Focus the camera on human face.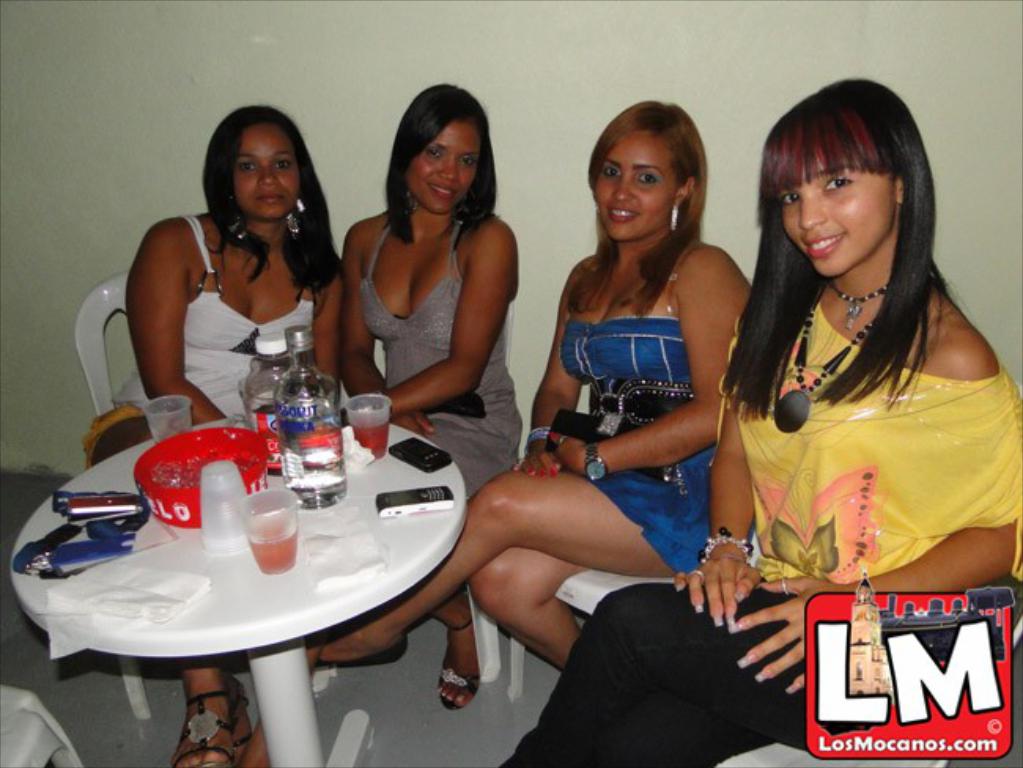
Focus region: pyautogui.locateOnScreen(781, 146, 897, 272).
